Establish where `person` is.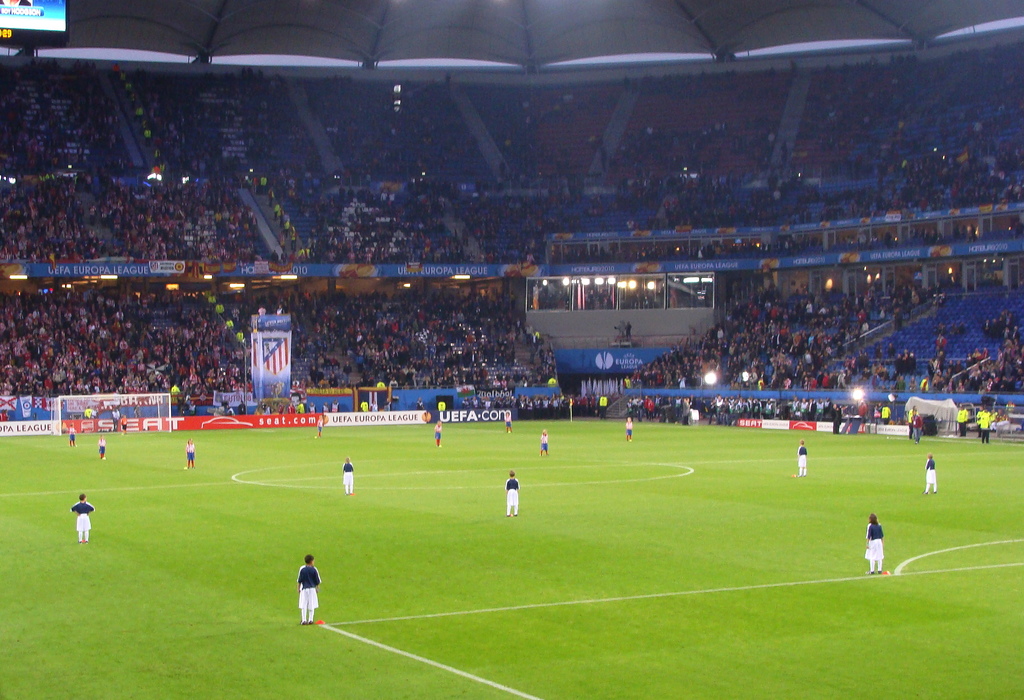
Established at (left=339, top=455, right=355, bottom=494).
